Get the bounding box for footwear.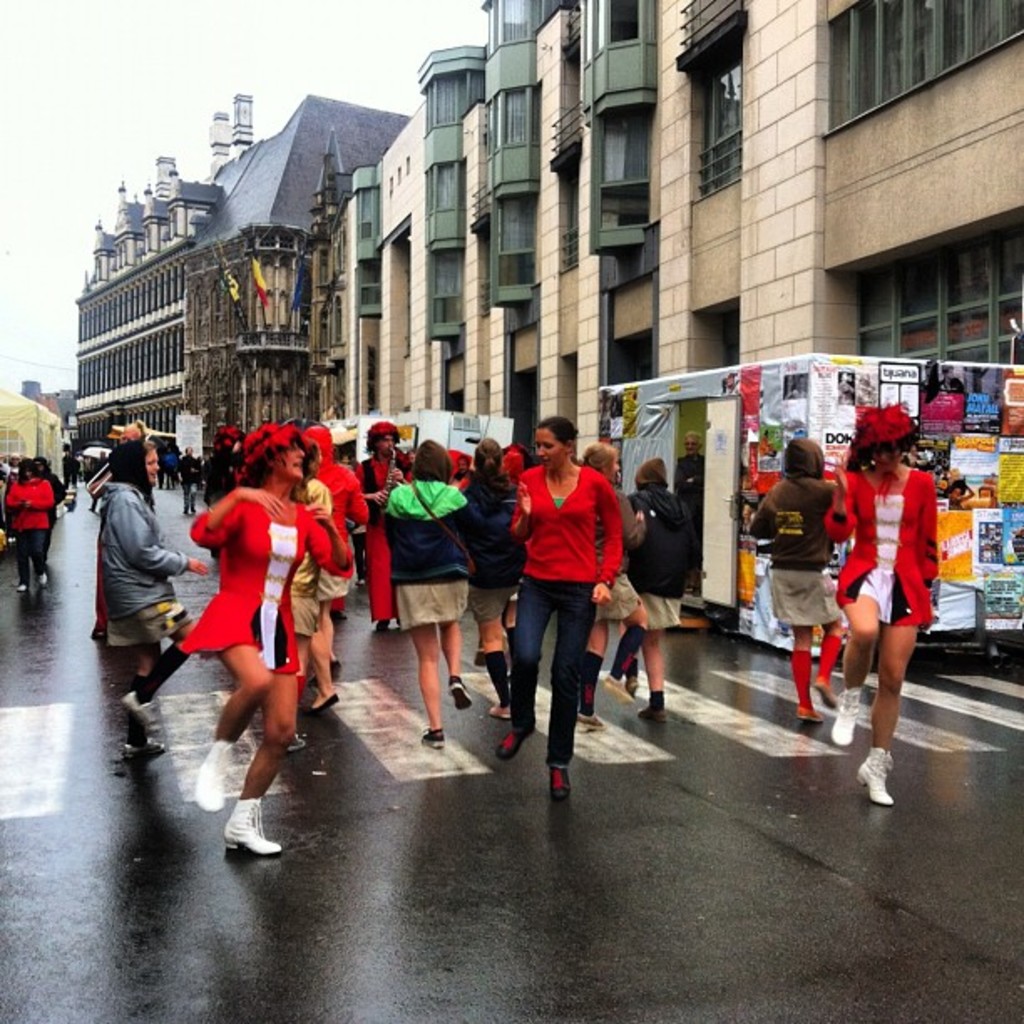
(x1=624, y1=669, x2=641, y2=698).
